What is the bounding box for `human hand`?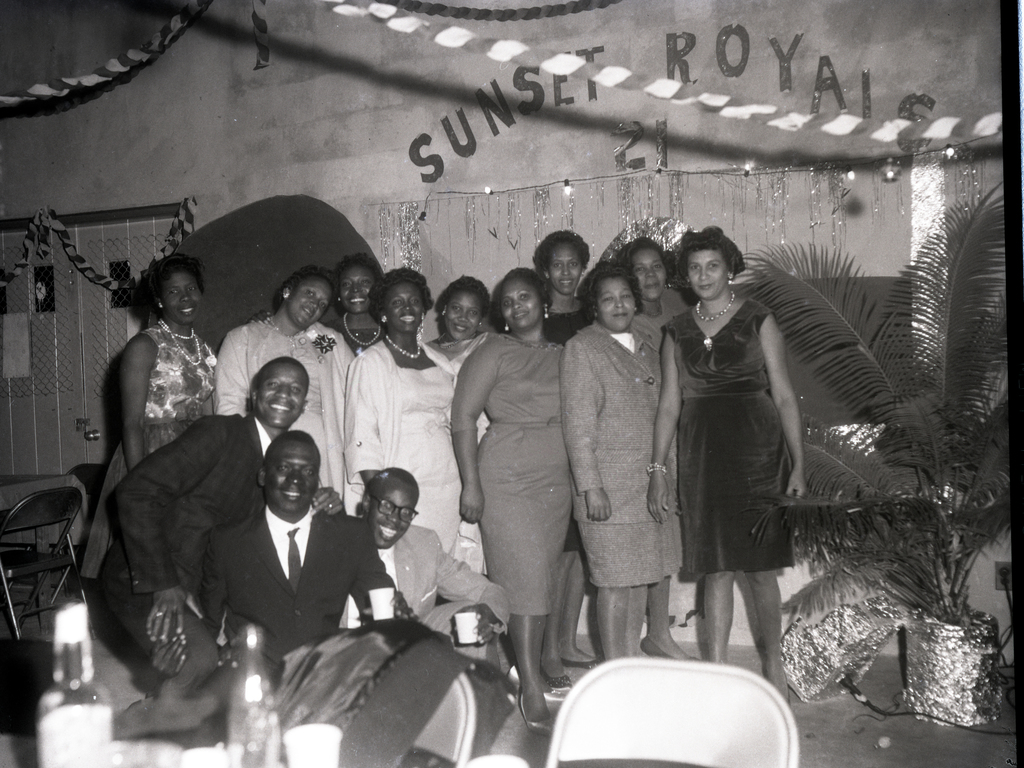
(147,583,205,642).
